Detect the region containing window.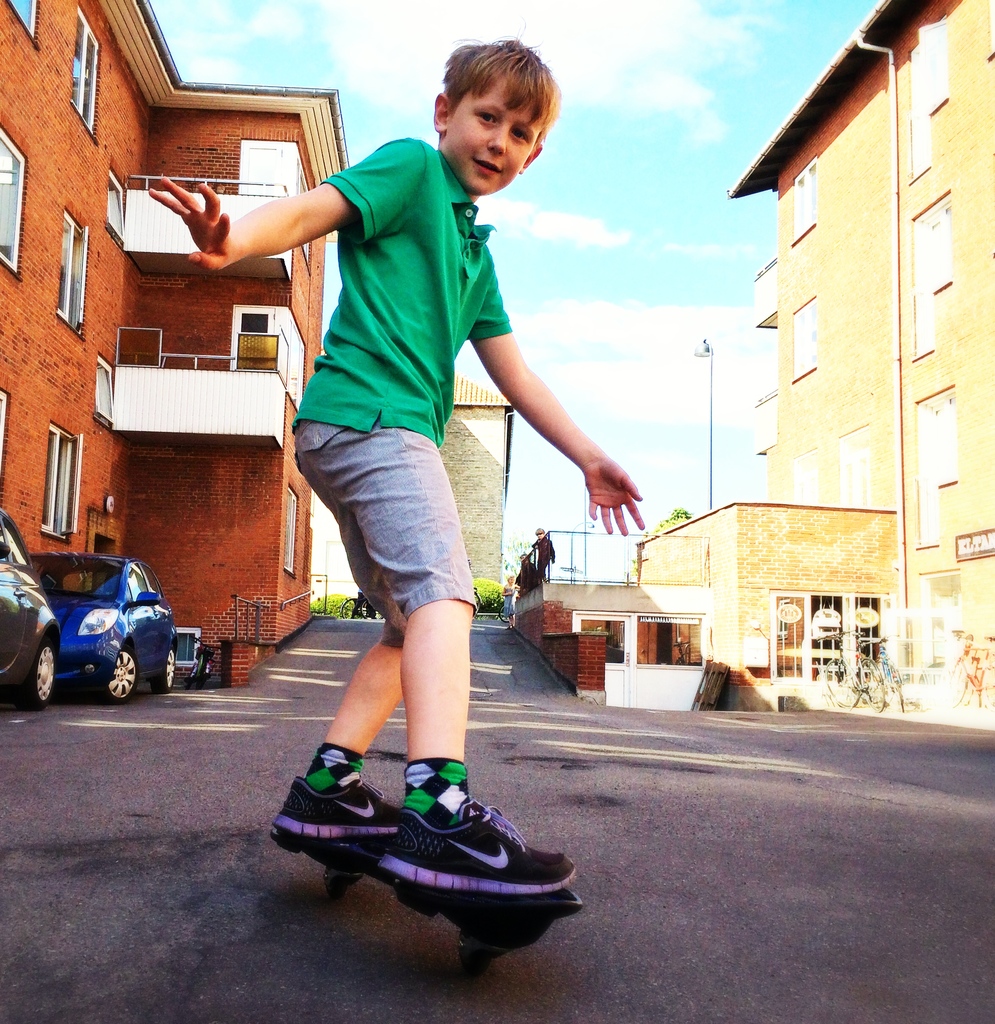
Rect(907, 188, 958, 355).
